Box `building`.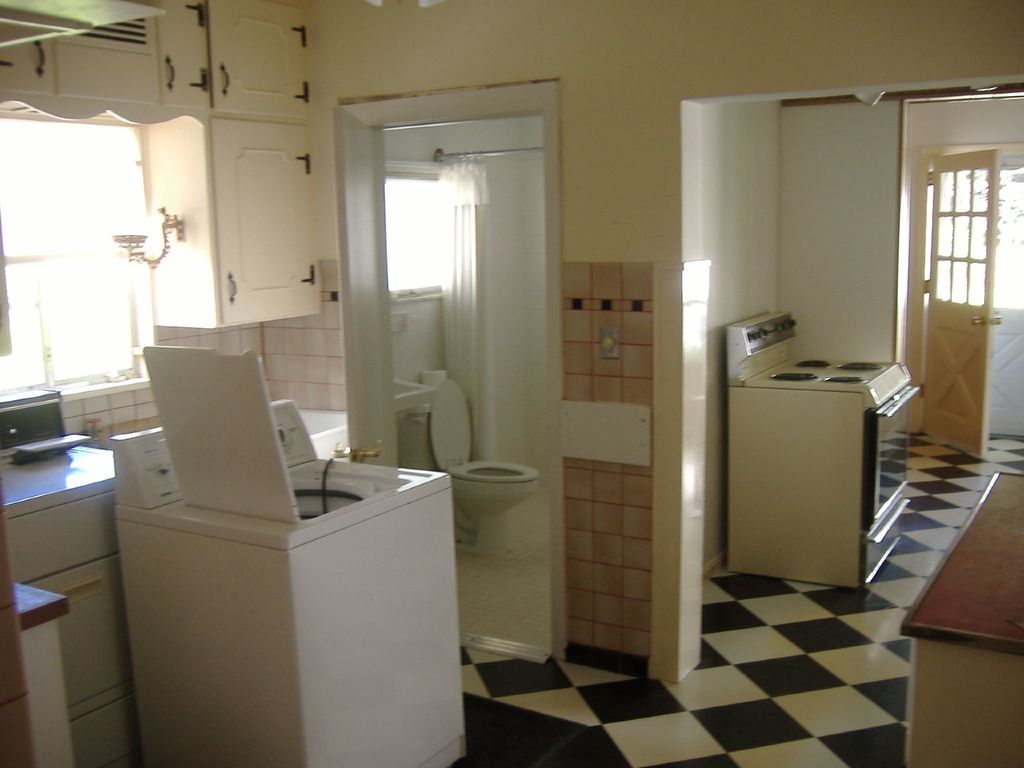
bbox=(0, 0, 1023, 767).
